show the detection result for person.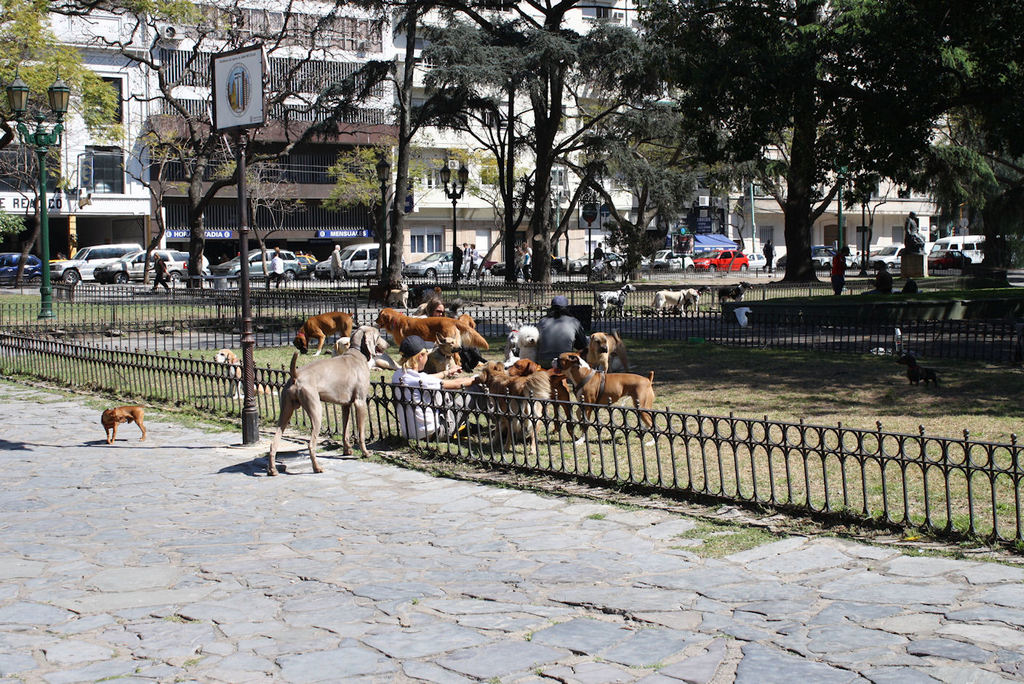
537/293/589/372.
